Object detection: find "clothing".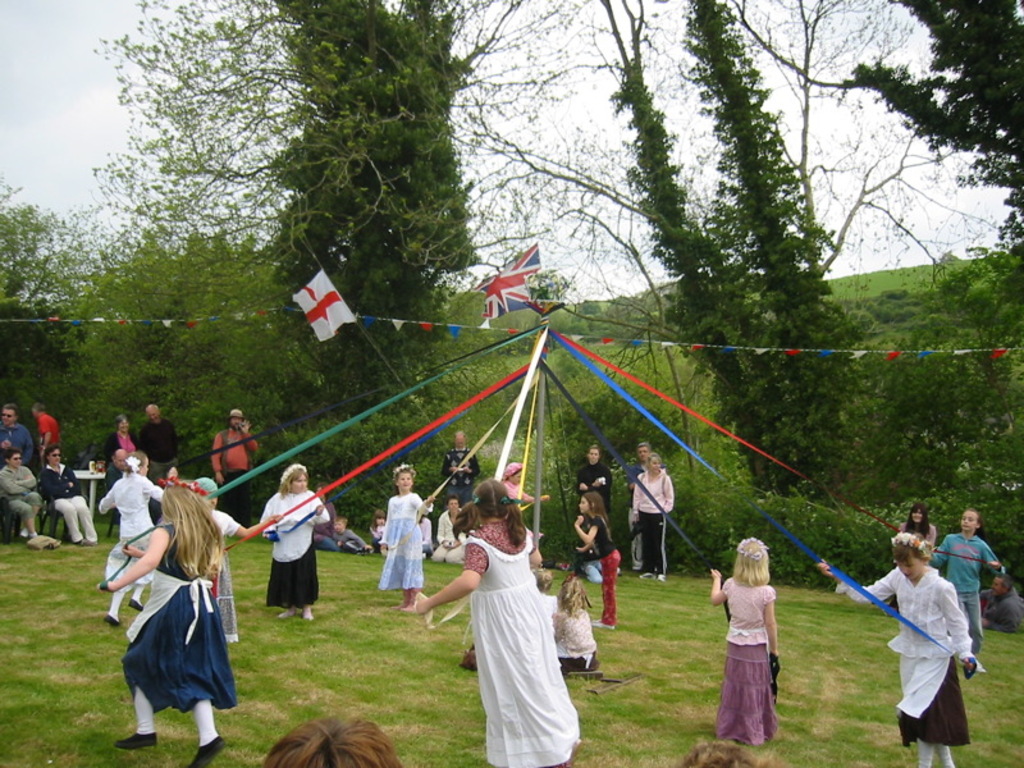
[433, 509, 474, 558].
